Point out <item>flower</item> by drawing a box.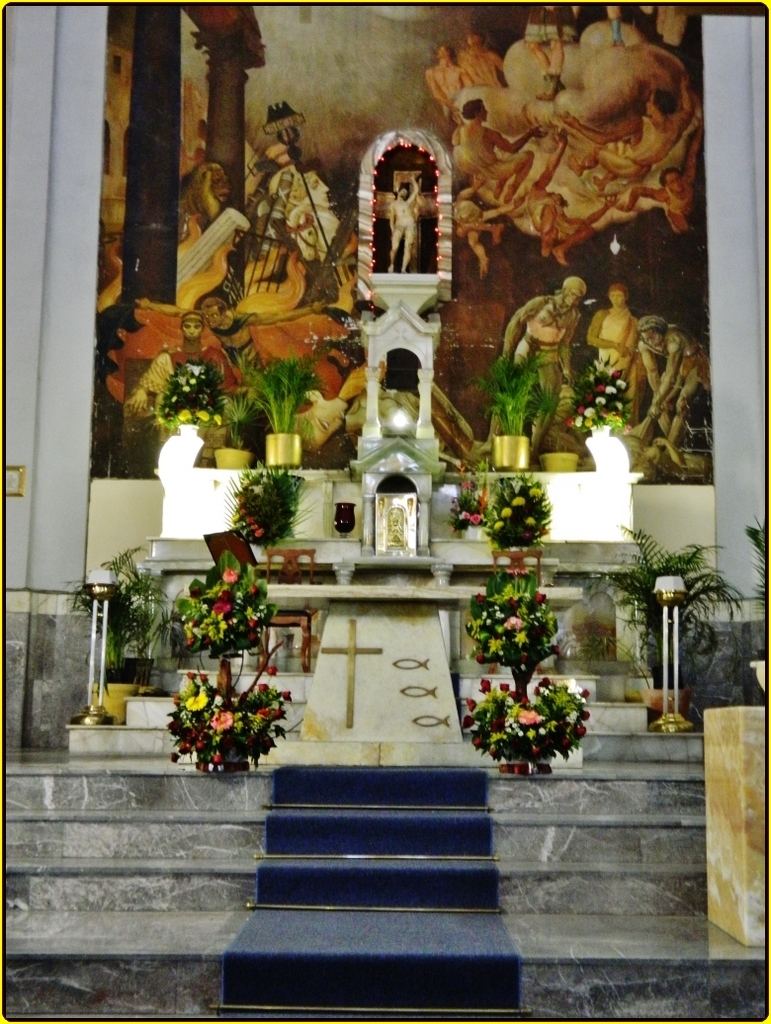
box(268, 666, 277, 679).
